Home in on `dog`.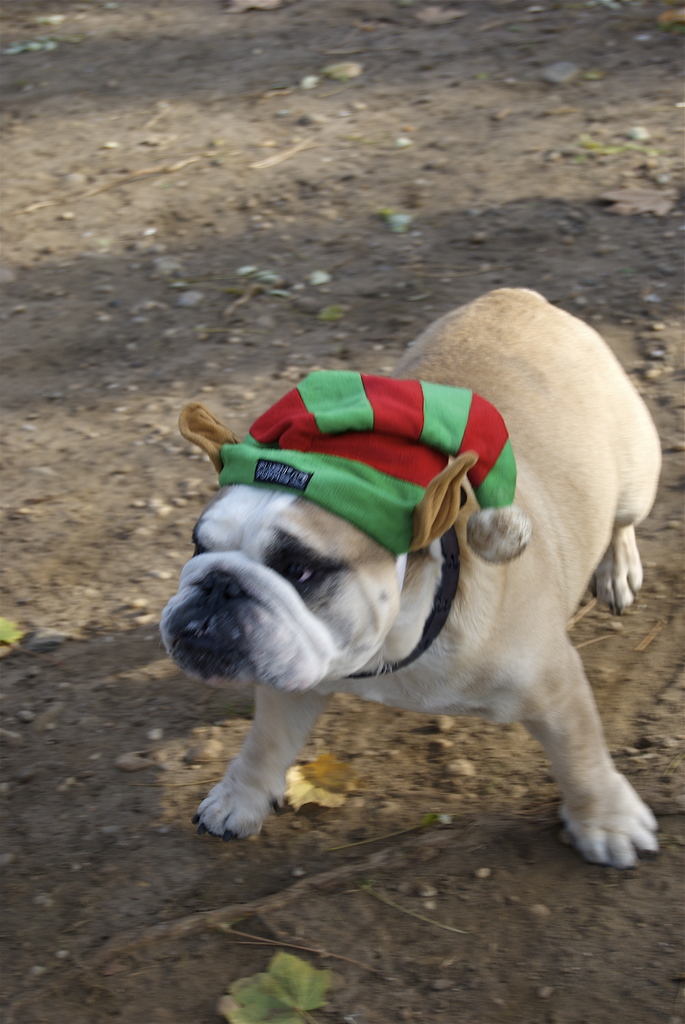
Homed in at 147/292/668/896.
